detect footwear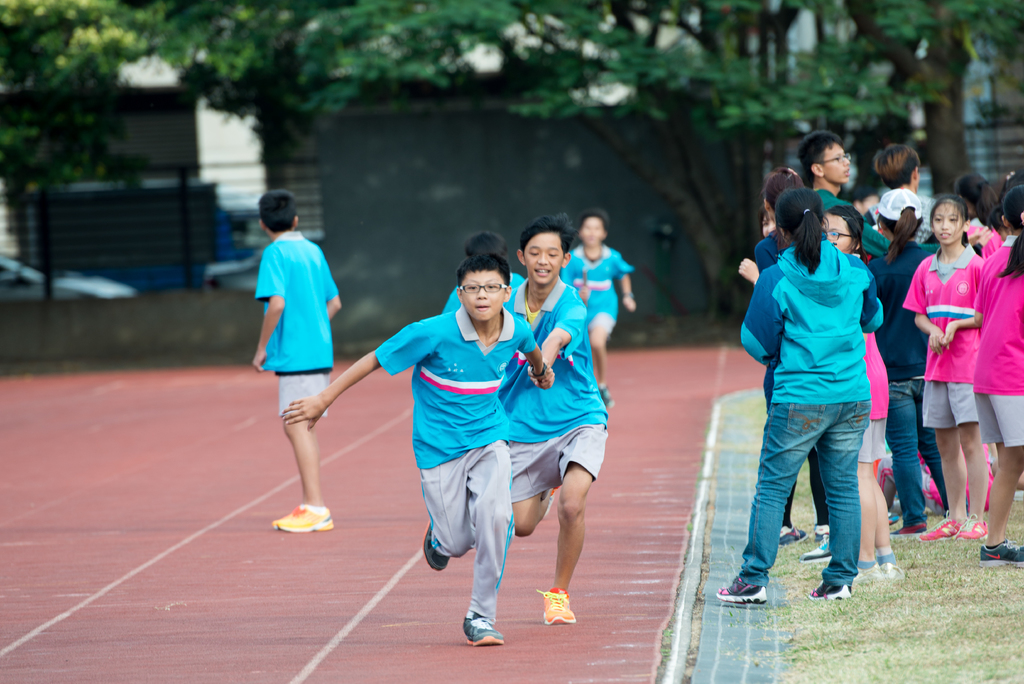
x1=463, y1=614, x2=502, y2=649
